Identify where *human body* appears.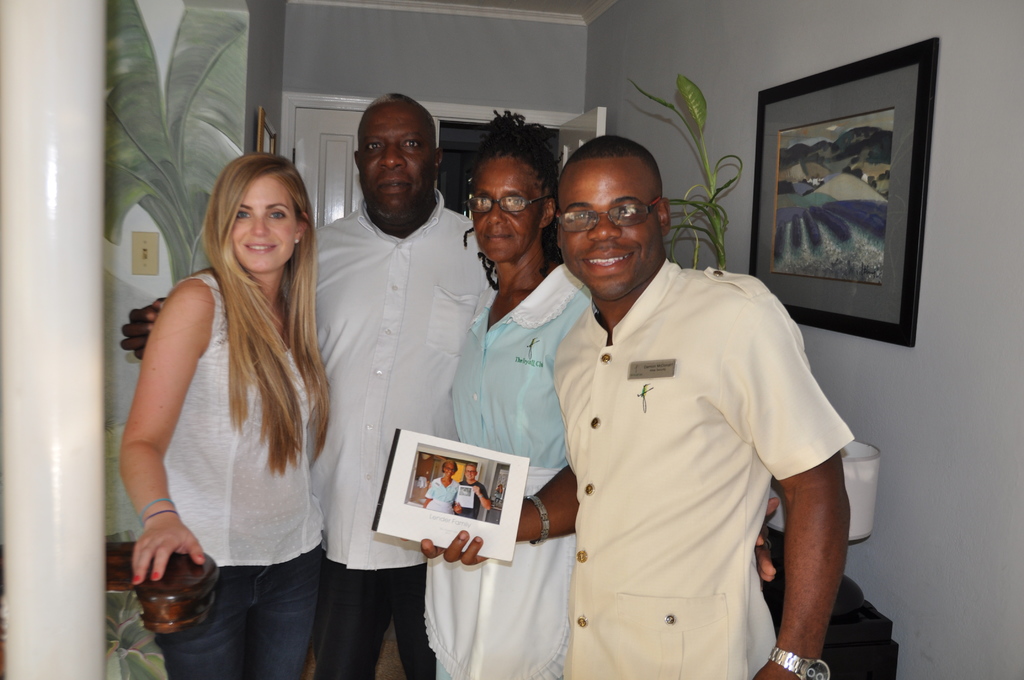
Appears at l=120, t=93, r=486, b=679.
